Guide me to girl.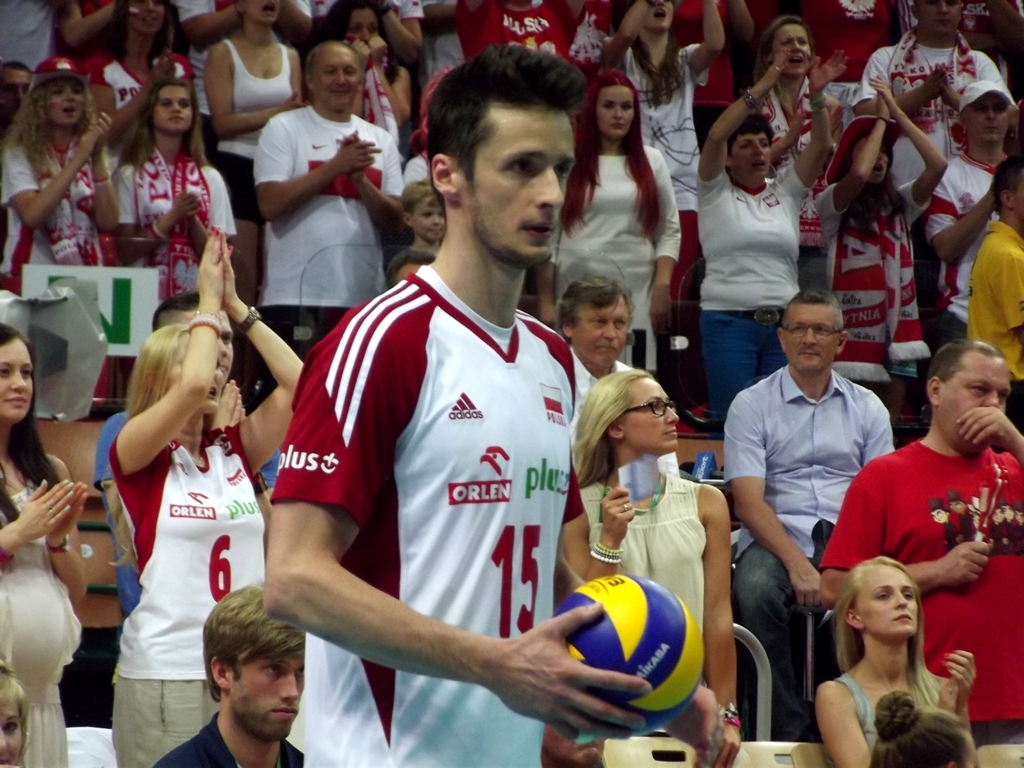
Guidance: select_region(596, 1, 724, 296).
